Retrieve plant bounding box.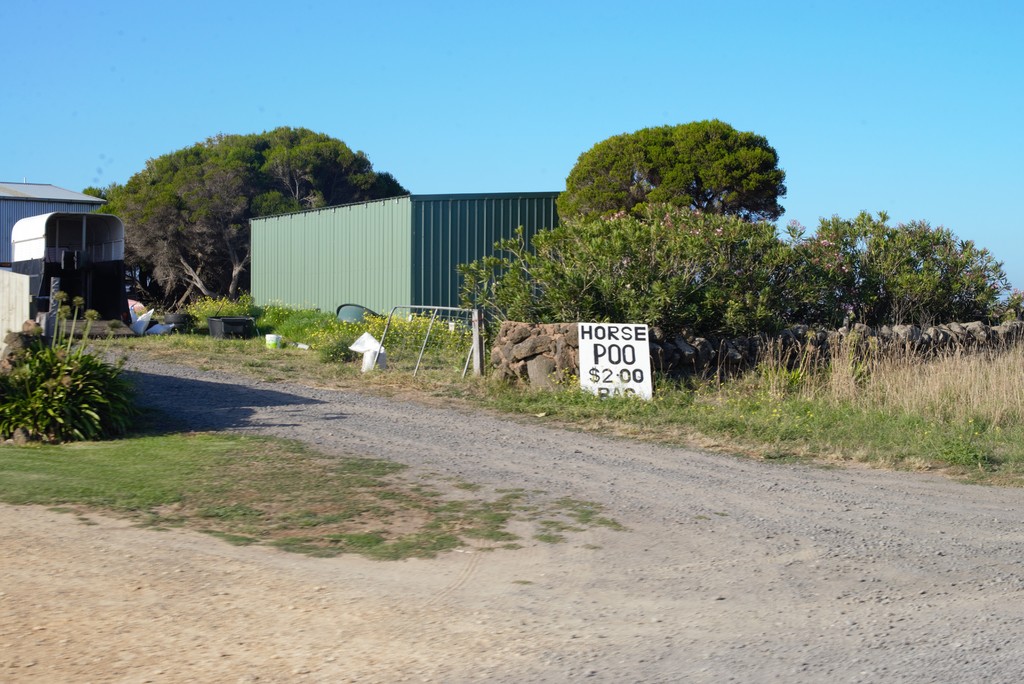
Bounding box: rect(728, 350, 811, 405).
